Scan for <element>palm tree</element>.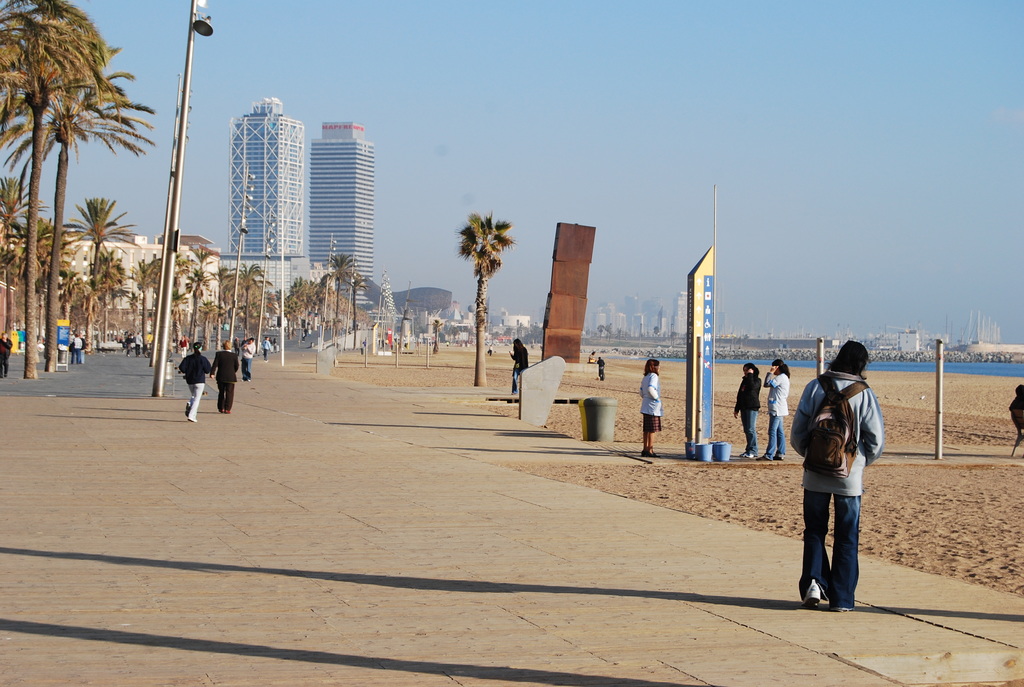
Scan result: region(333, 253, 368, 340).
